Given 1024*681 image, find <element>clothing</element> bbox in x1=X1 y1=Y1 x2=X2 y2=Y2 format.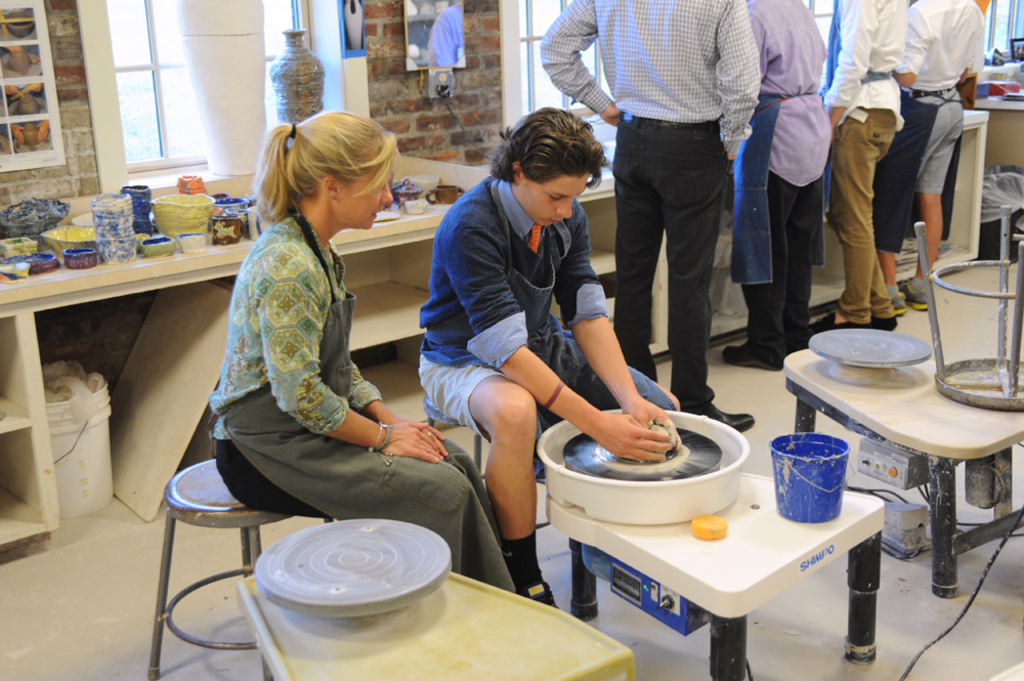
x1=539 y1=0 x2=762 y2=411.
